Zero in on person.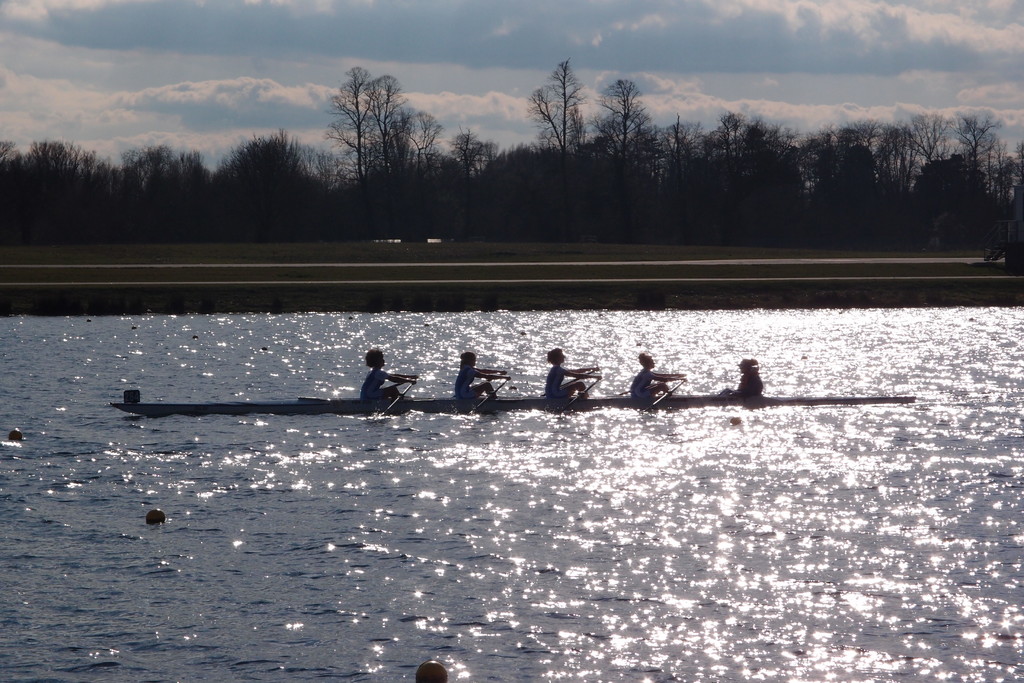
Zeroed in: detection(627, 356, 680, 402).
